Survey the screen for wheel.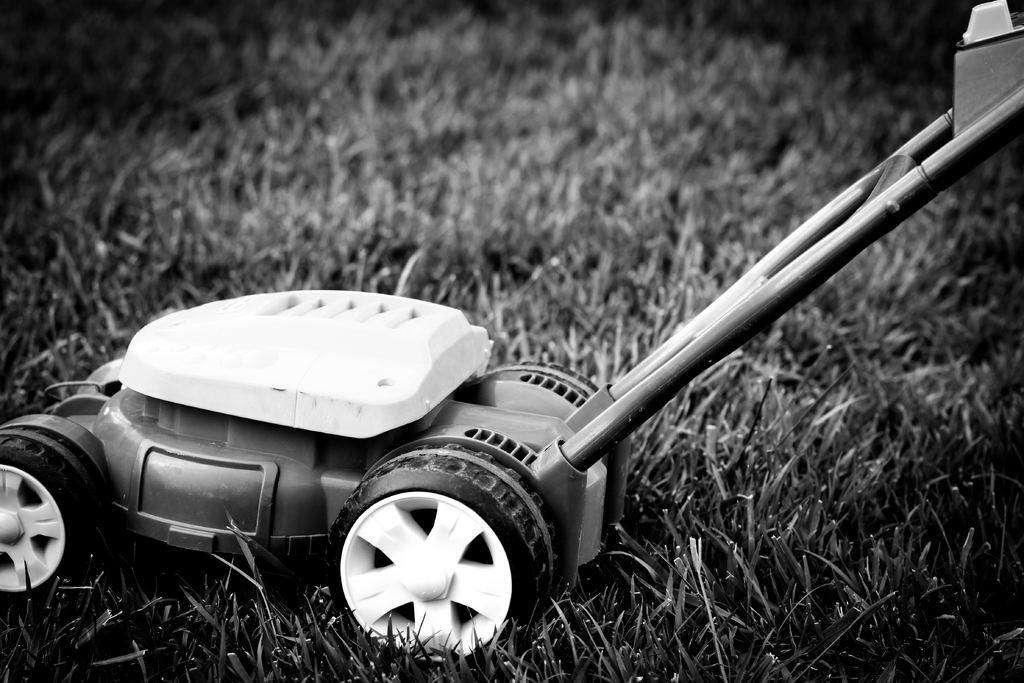
Survey found: region(336, 449, 559, 674).
